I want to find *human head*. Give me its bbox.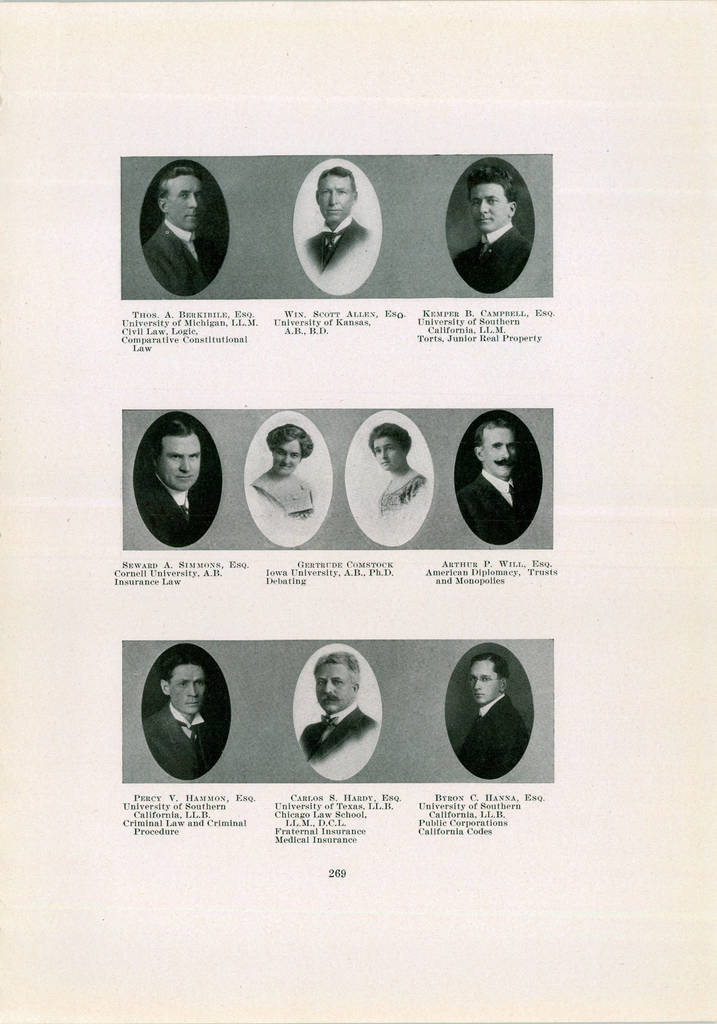
367 419 419 473.
